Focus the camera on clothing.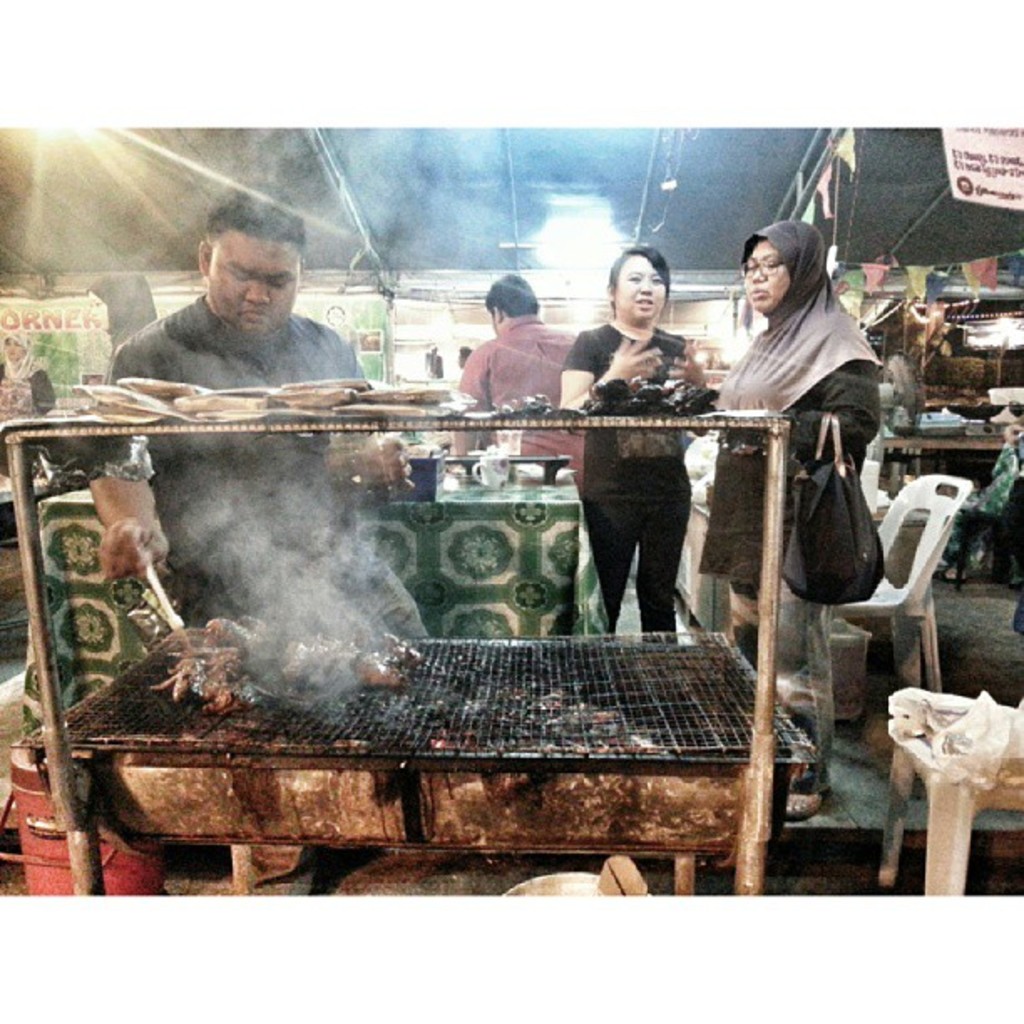
Focus region: detection(554, 315, 706, 643).
